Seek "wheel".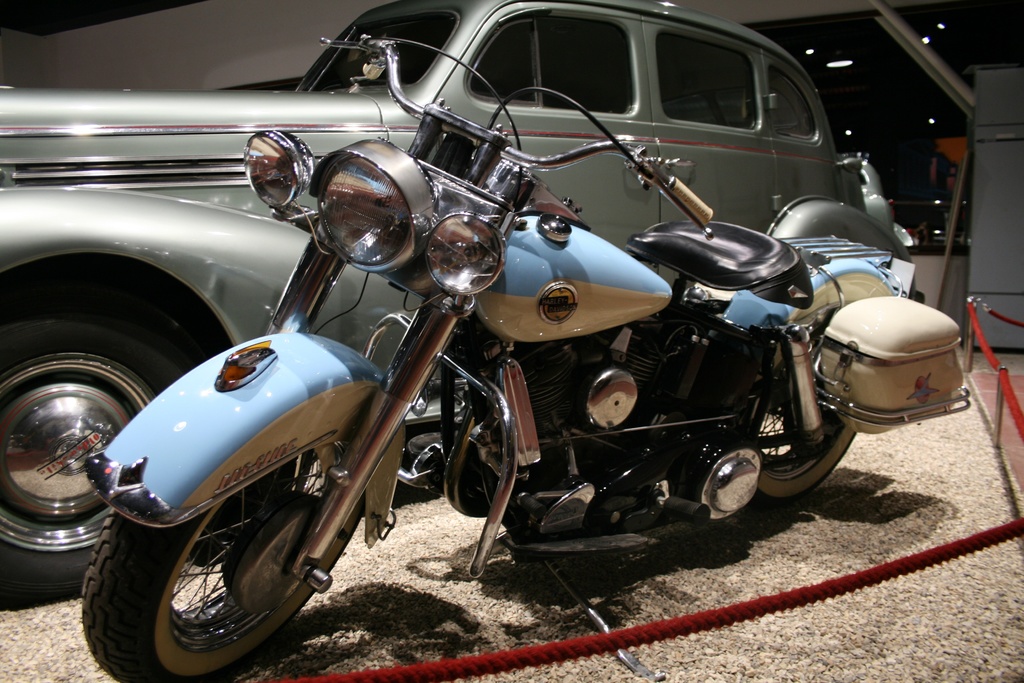
bbox=(0, 247, 199, 582).
